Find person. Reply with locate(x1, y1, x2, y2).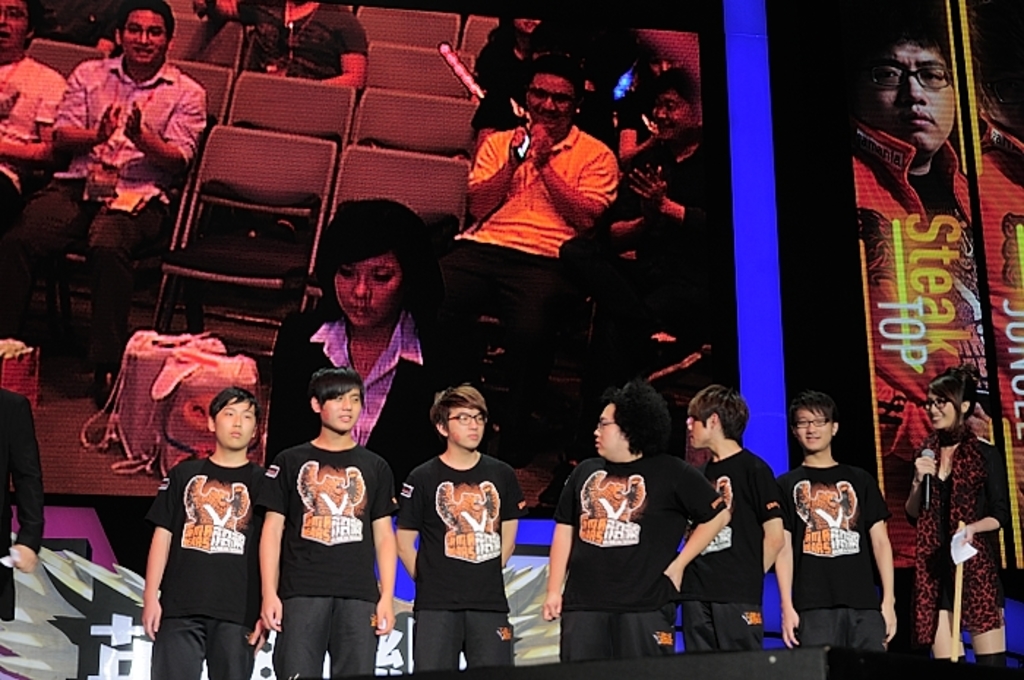
locate(396, 388, 528, 673).
